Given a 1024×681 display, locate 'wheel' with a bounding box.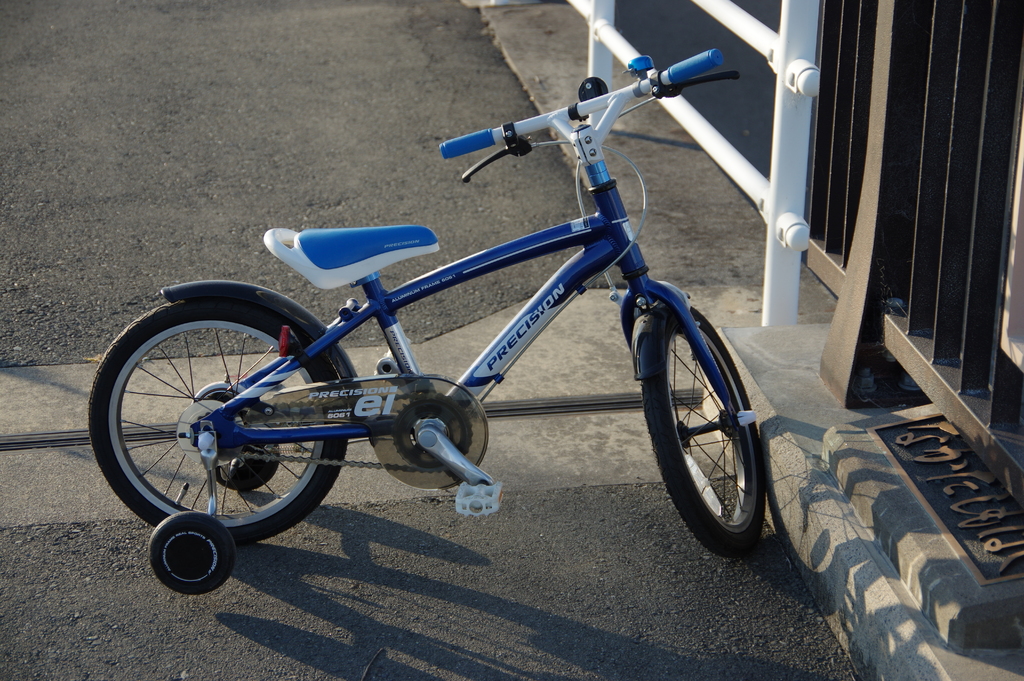
Located: {"left": 147, "top": 509, "right": 239, "bottom": 599}.
